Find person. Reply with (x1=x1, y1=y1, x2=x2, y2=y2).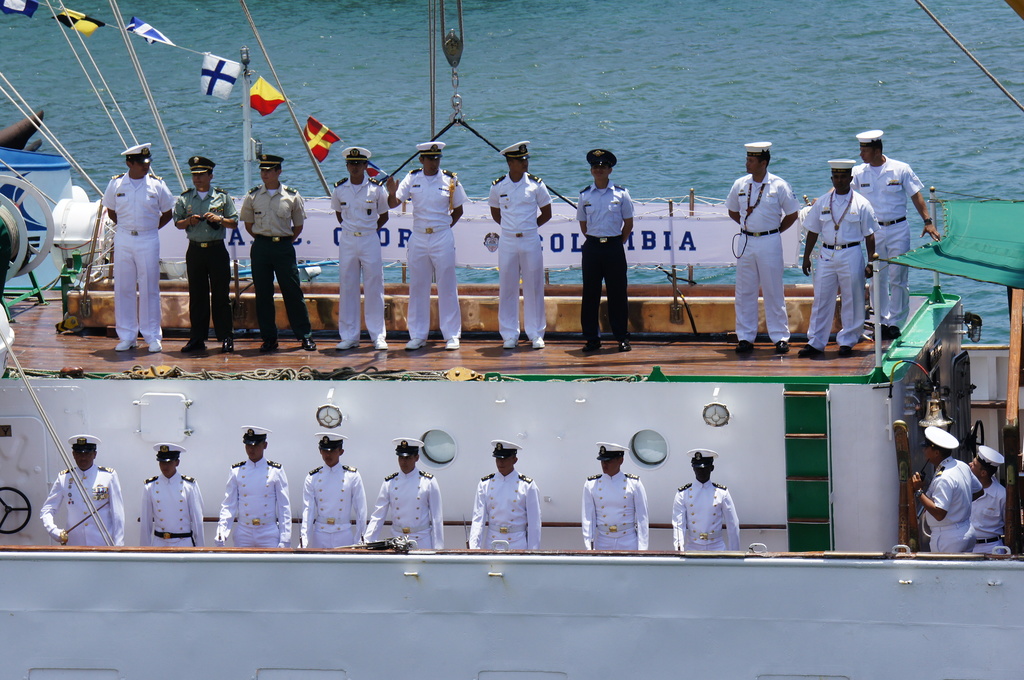
(x1=295, y1=430, x2=369, y2=551).
